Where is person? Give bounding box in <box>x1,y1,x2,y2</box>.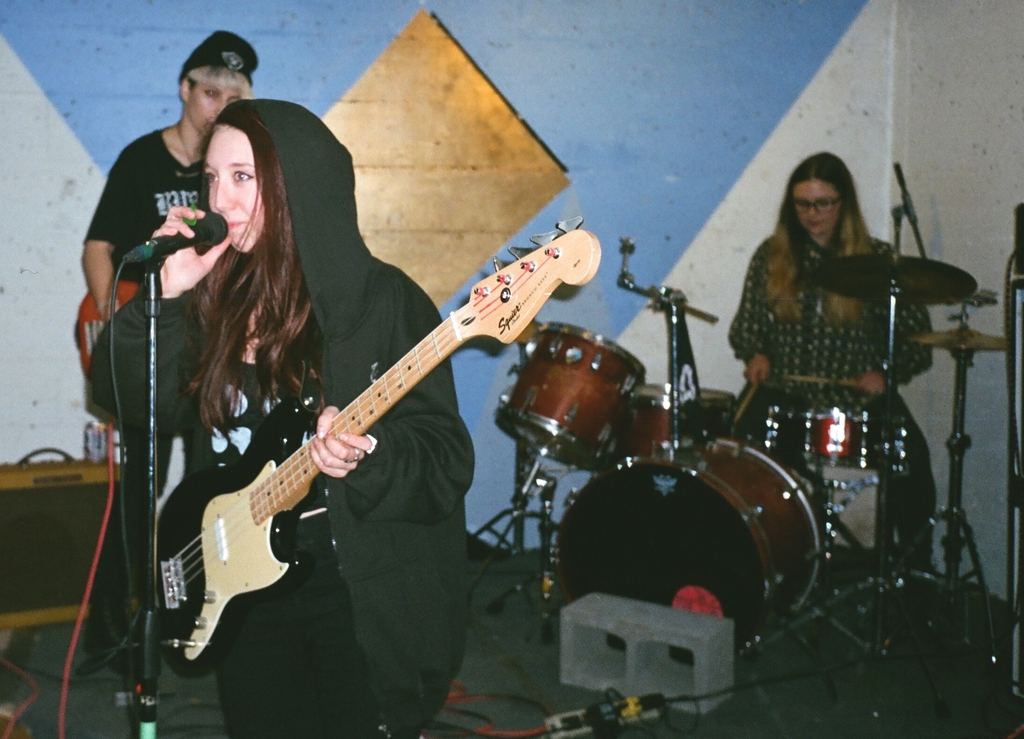
<box>736,107,948,548</box>.
